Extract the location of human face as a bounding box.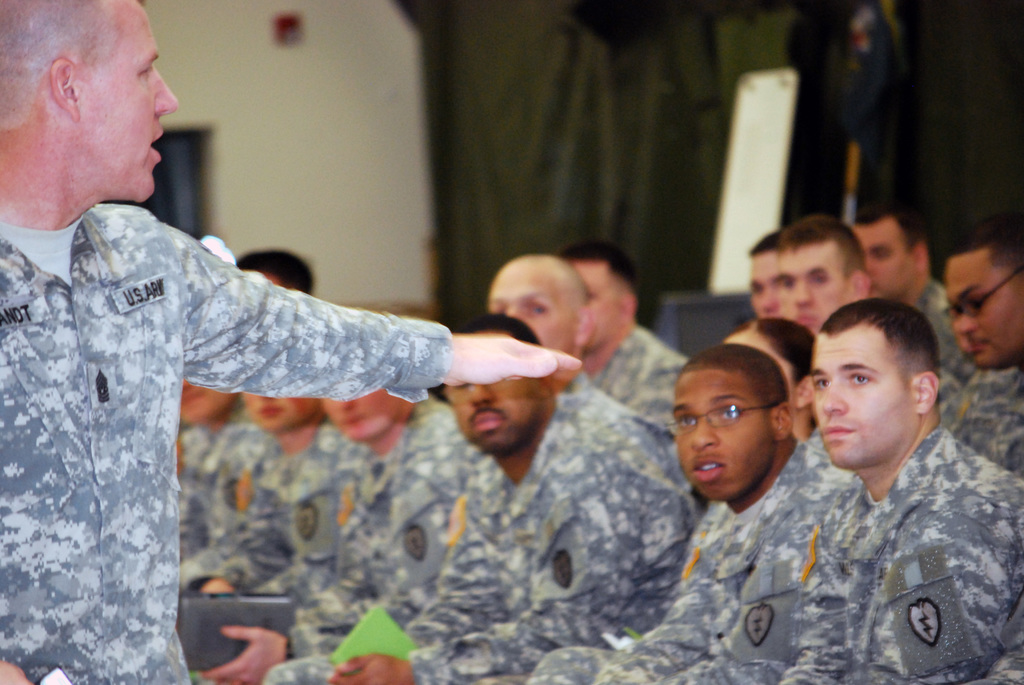
x1=851 y1=223 x2=916 y2=297.
